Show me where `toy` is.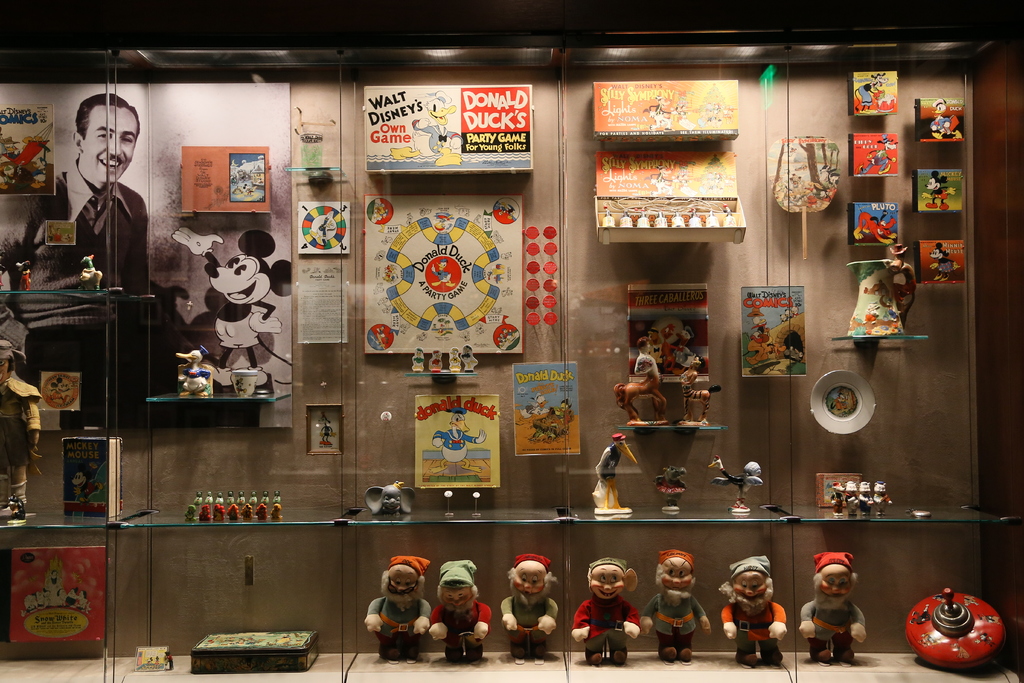
`toy` is at (x1=830, y1=481, x2=846, y2=513).
